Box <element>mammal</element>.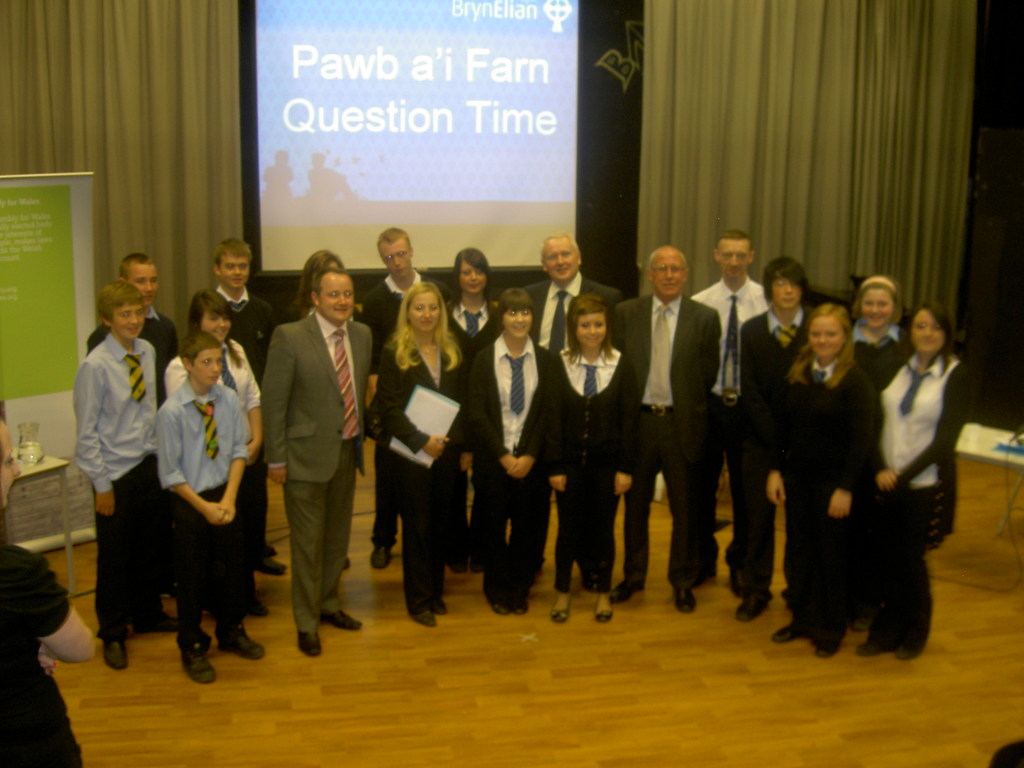
box(304, 150, 357, 202).
